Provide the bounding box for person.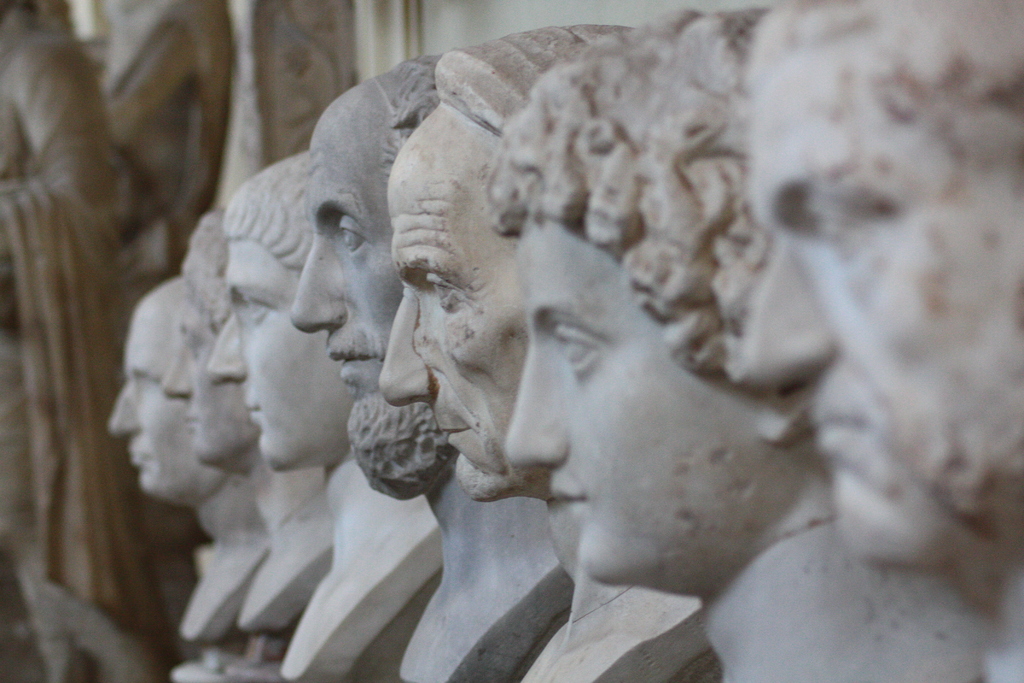
515,7,982,682.
